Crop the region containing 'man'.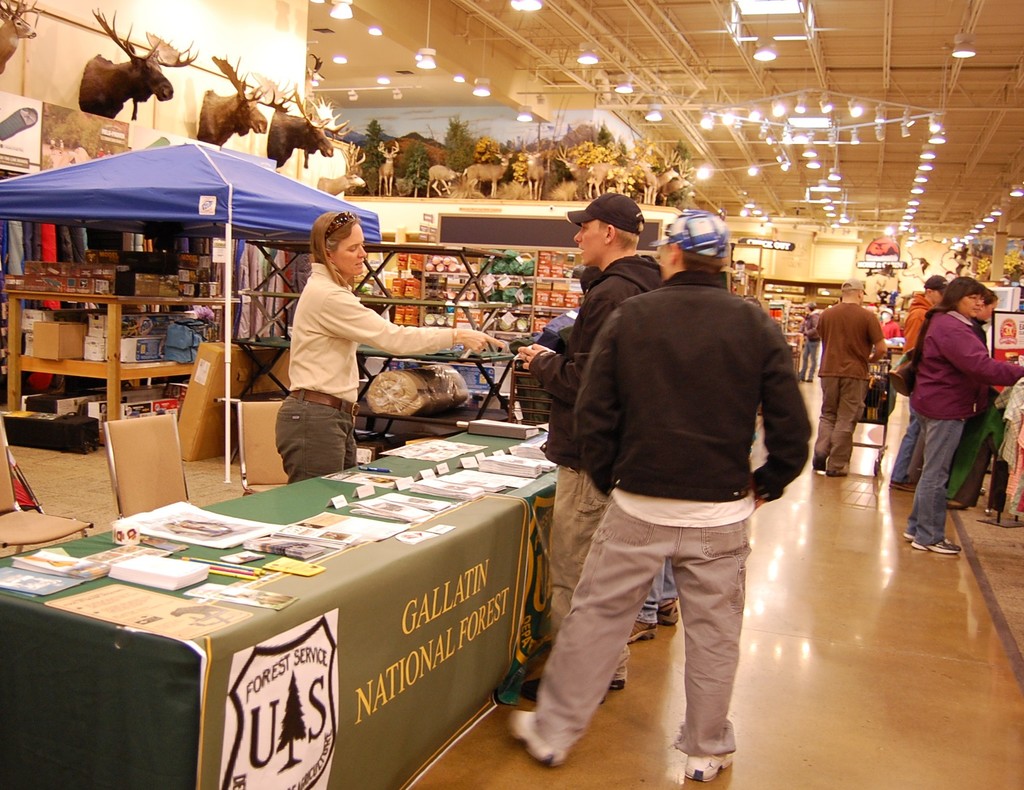
Crop region: 518,193,661,689.
